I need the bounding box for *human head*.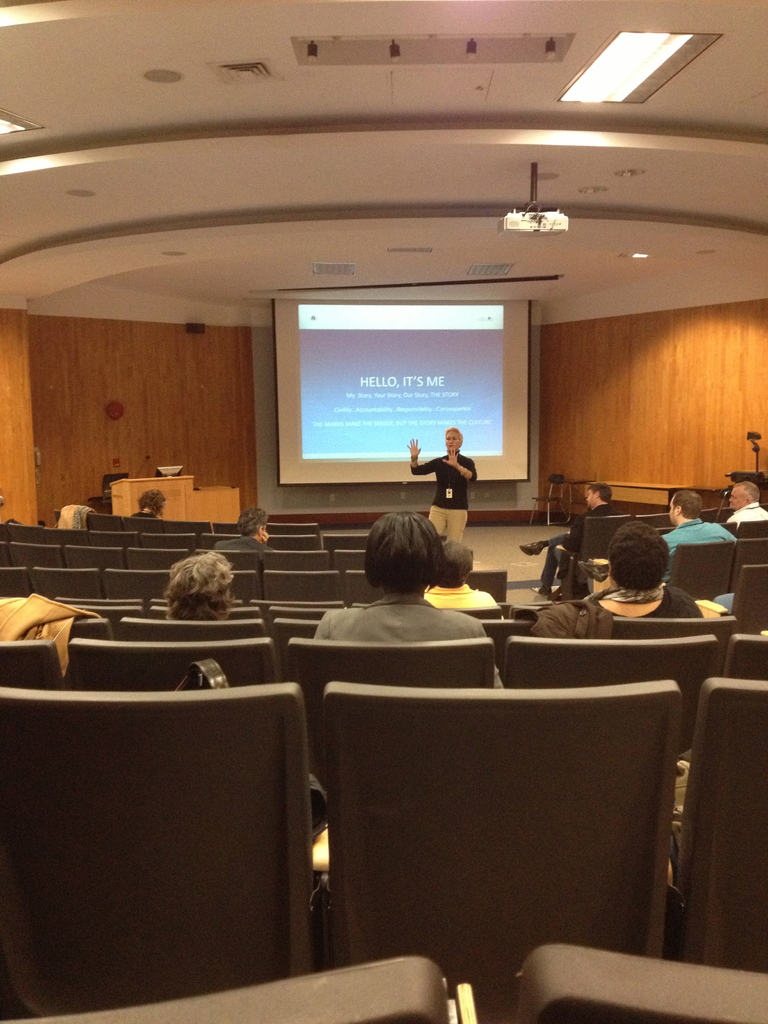
Here it is: region(434, 536, 476, 584).
